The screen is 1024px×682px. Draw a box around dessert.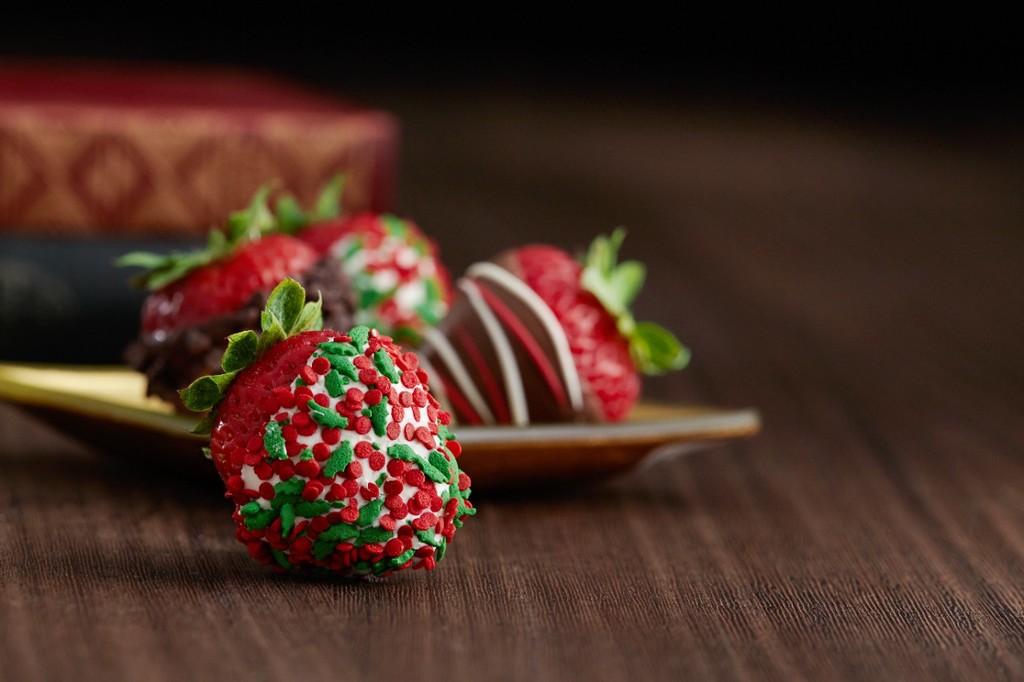
[x1=442, y1=223, x2=694, y2=422].
